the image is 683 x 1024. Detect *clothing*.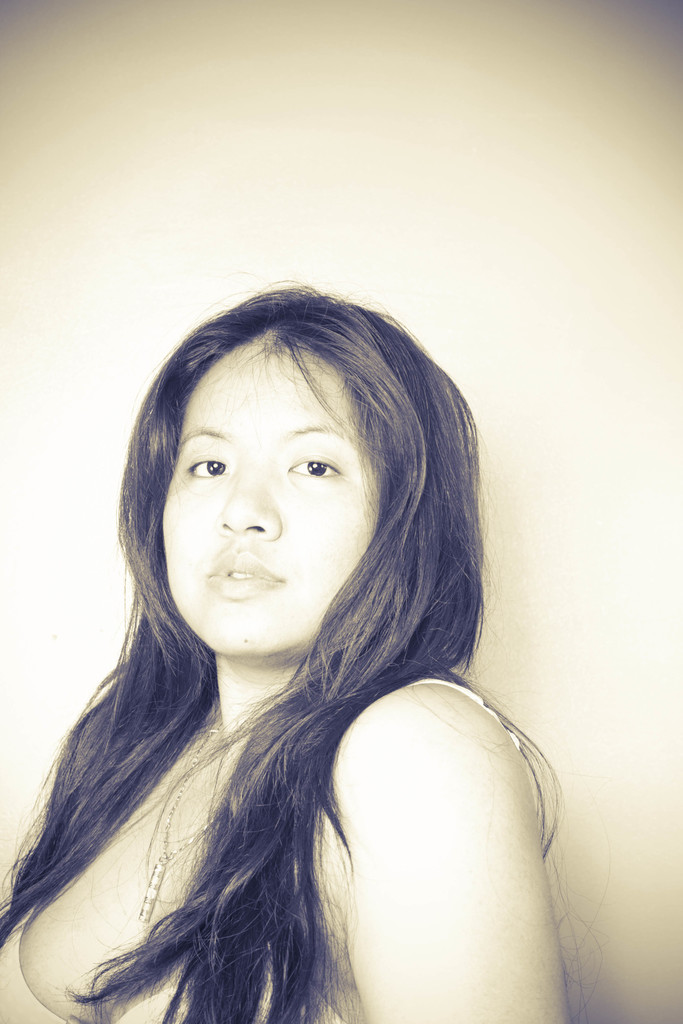
Detection: <box>0,678,530,1023</box>.
